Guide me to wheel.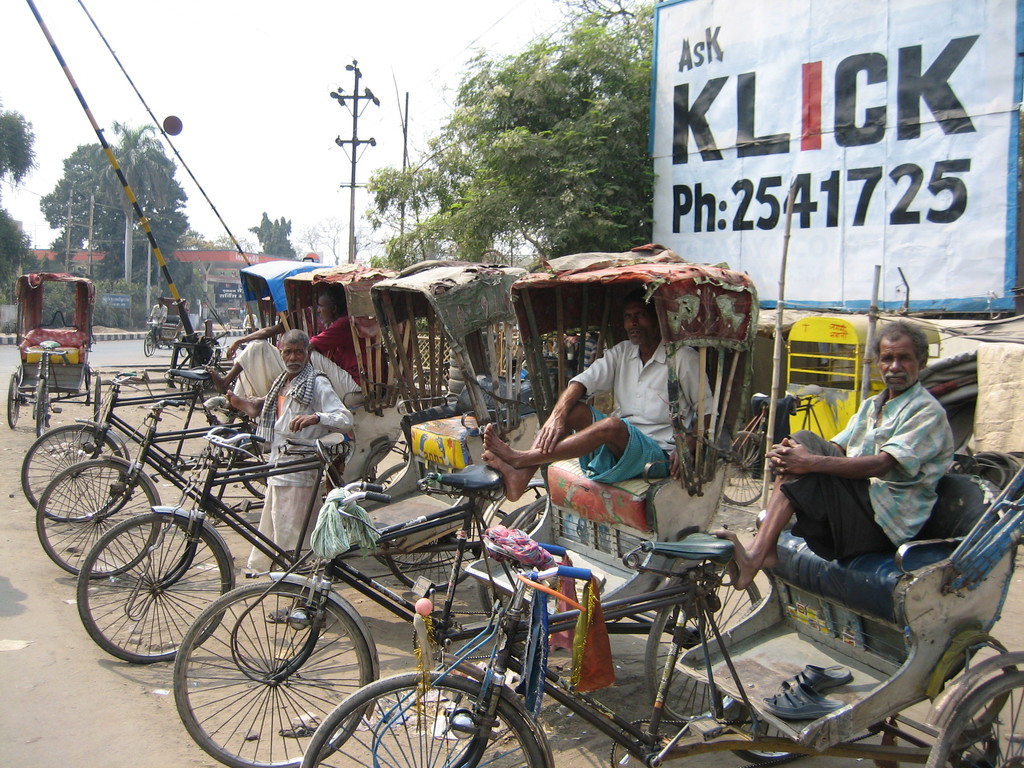
Guidance: crop(179, 342, 189, 358).
